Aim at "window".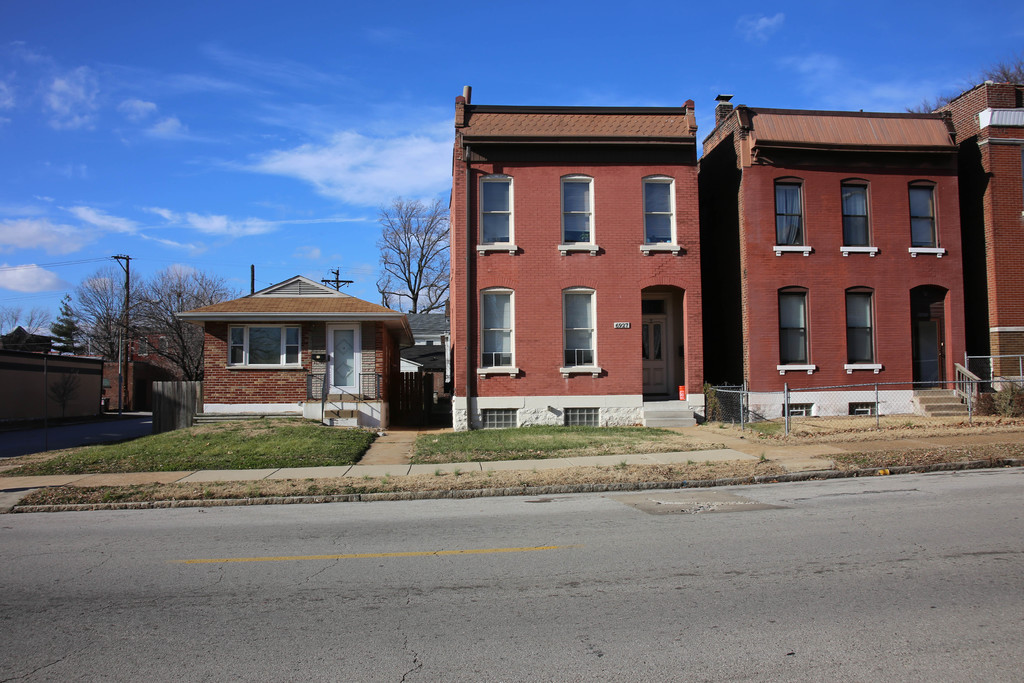
Aimed at x1=550 y1=277 x2=606 y2=376.
